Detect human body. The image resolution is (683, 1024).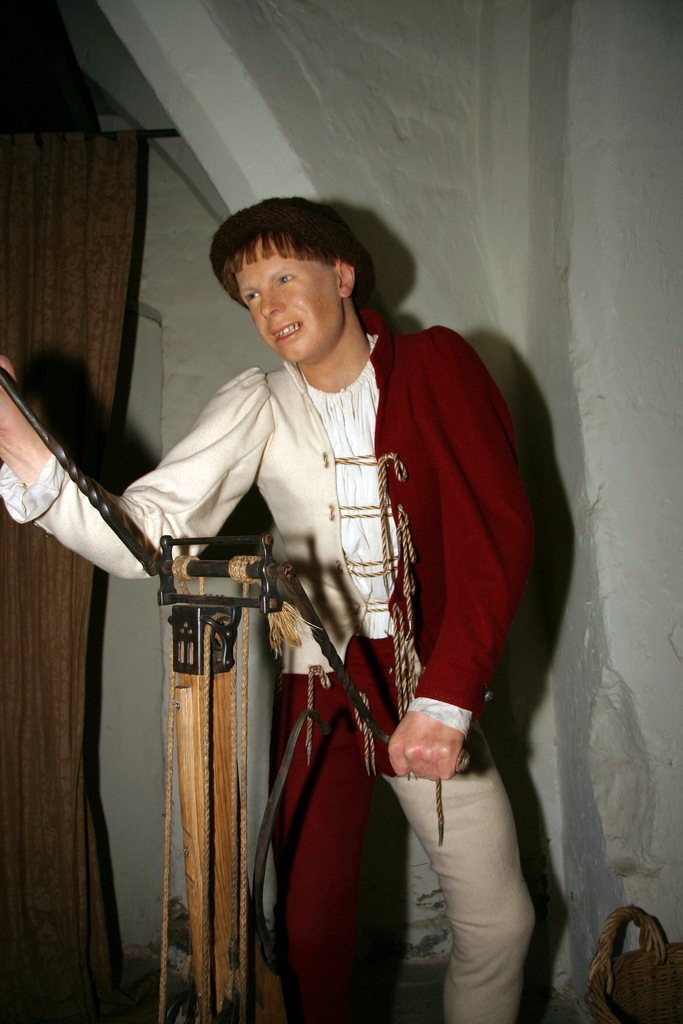
left=51, top=223, right=550, bottom=994.
